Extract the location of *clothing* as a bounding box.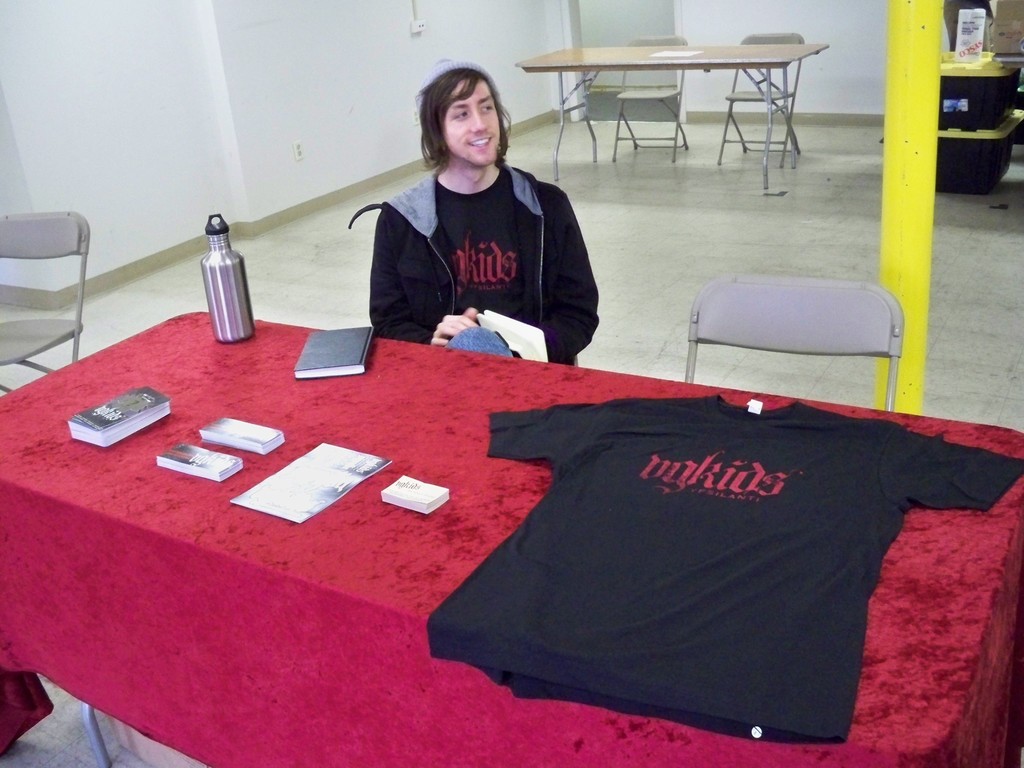
{"x1": 350, "y1": 161, "x2": 593, "y2": 349}.
